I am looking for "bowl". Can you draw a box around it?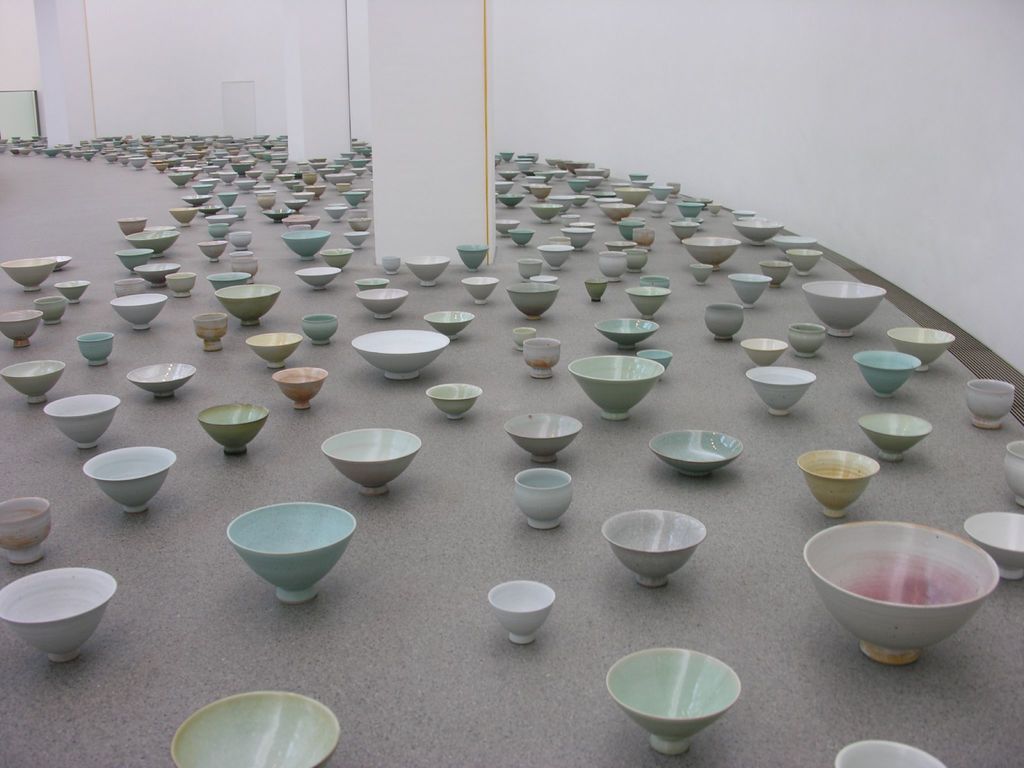
Sure, the bounding box is [618, 220, 643, 241].
